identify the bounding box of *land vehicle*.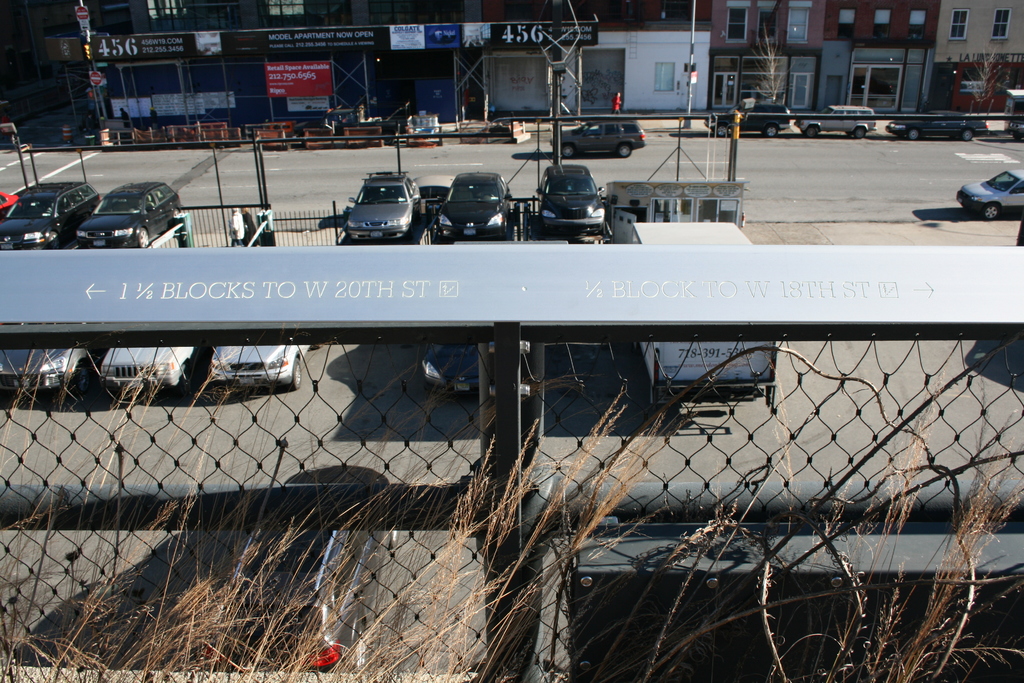
x1=210 y1=345 x2=317 y2=391.
